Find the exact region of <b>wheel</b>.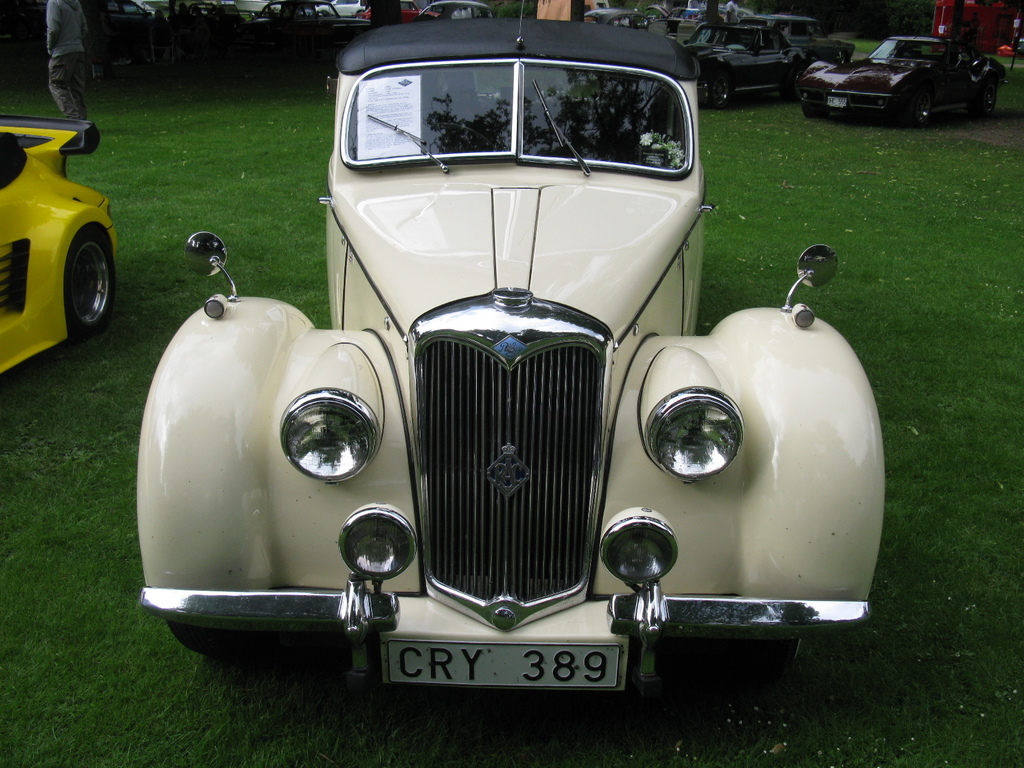
Exact region: 708 71 732 111.
